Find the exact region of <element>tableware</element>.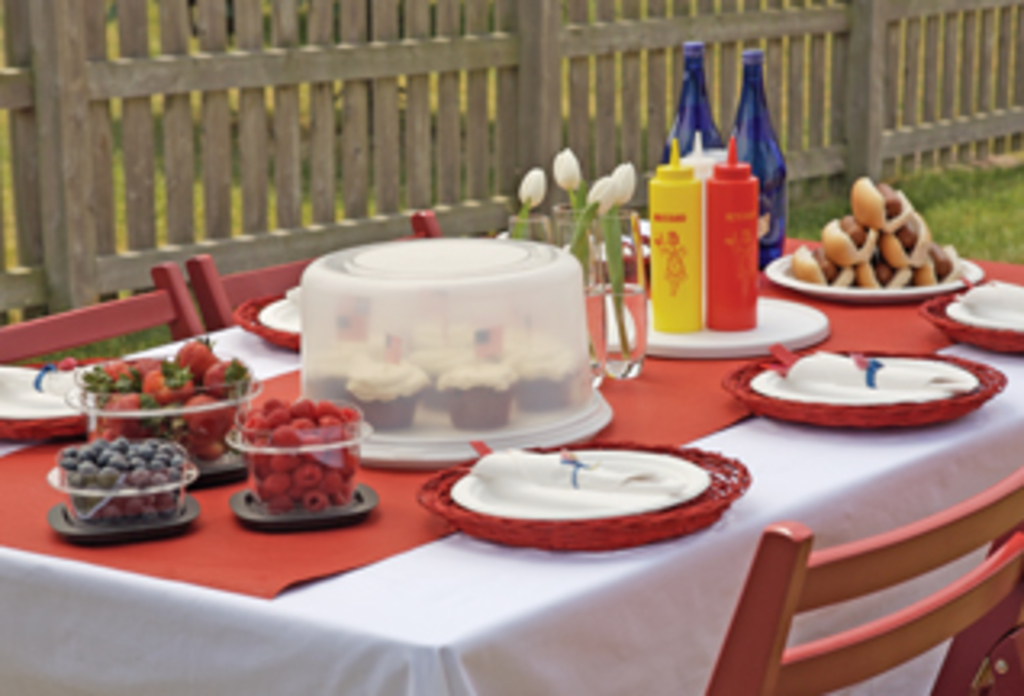
Exact region: bbox(766, 248, 985, 293).
